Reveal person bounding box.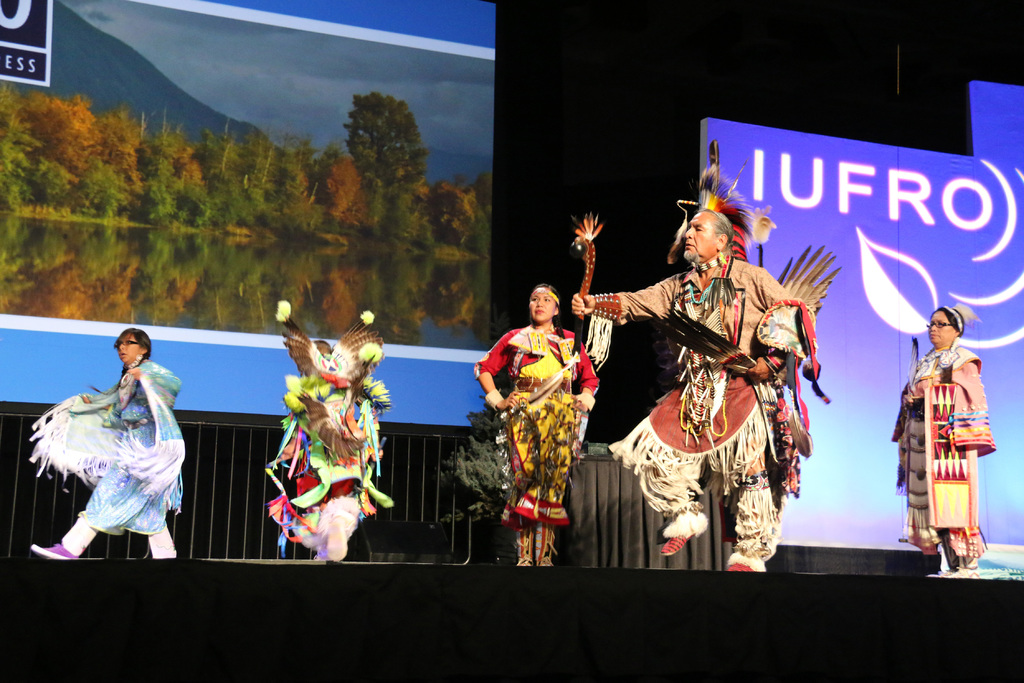
Revealed: region(26, 329, 190, 559).
